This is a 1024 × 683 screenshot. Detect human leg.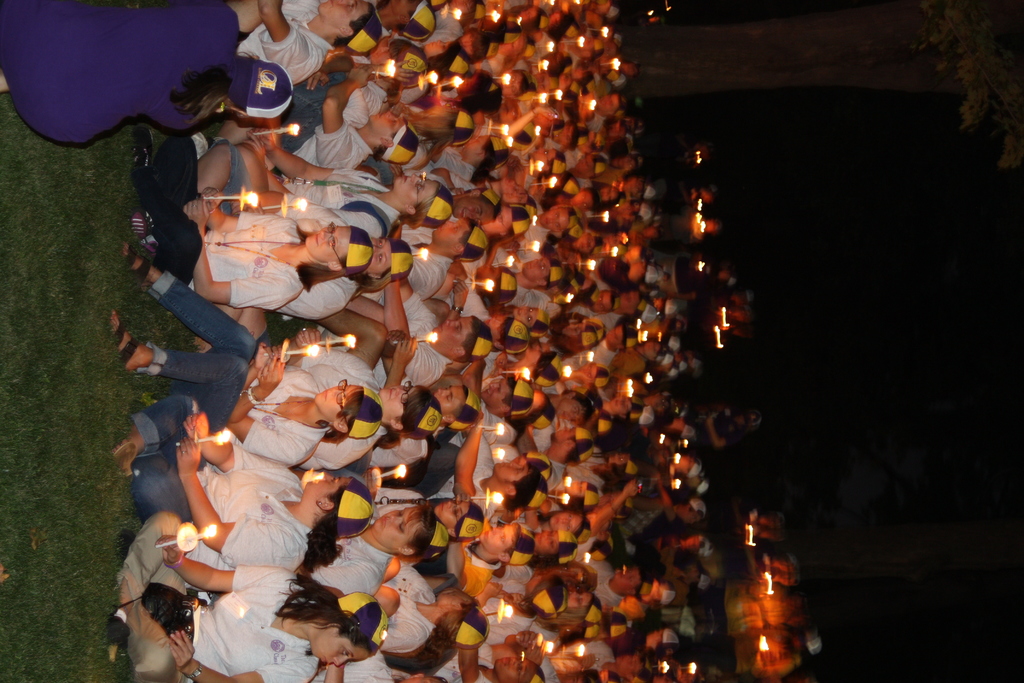
bbox=[418, 443, 459, 500].
